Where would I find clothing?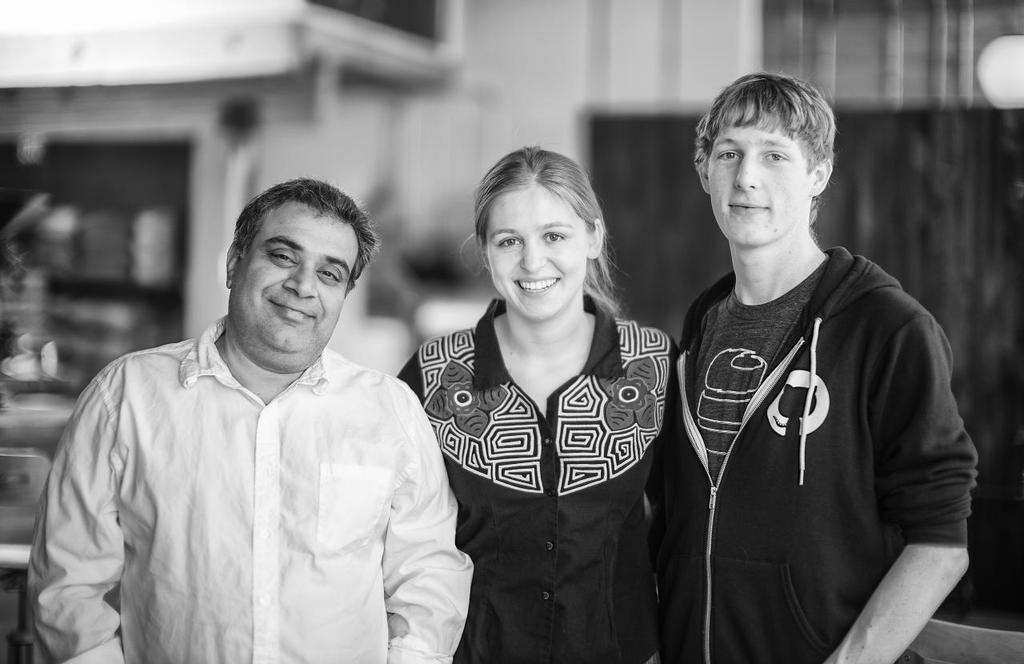
At 386/291/674/663.
